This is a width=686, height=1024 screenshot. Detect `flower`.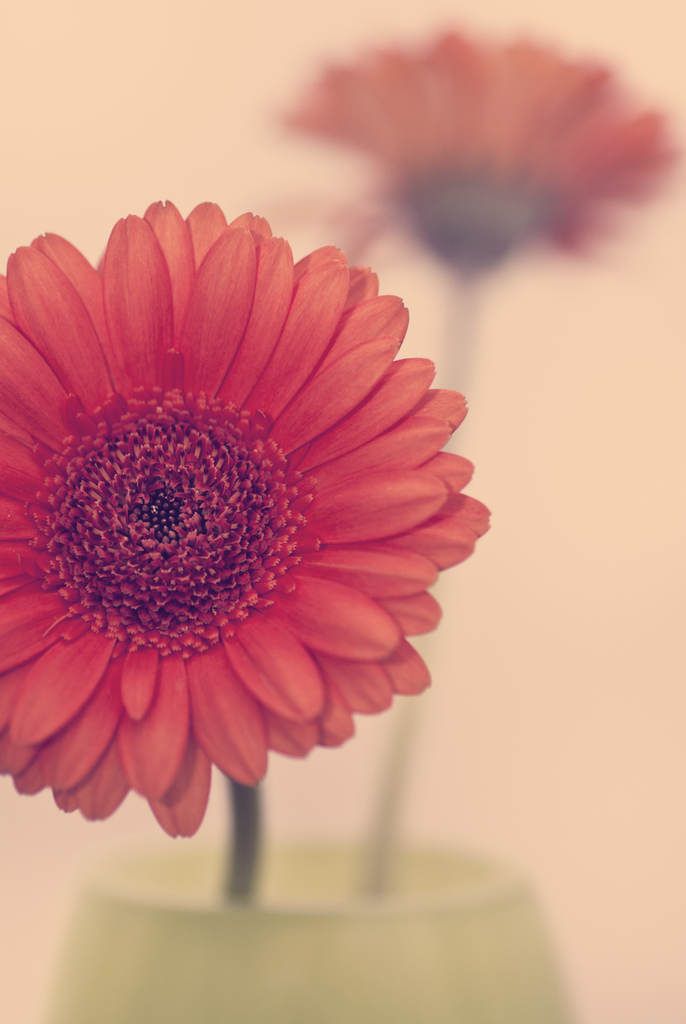
Rect(0, 192, 485, 840).
